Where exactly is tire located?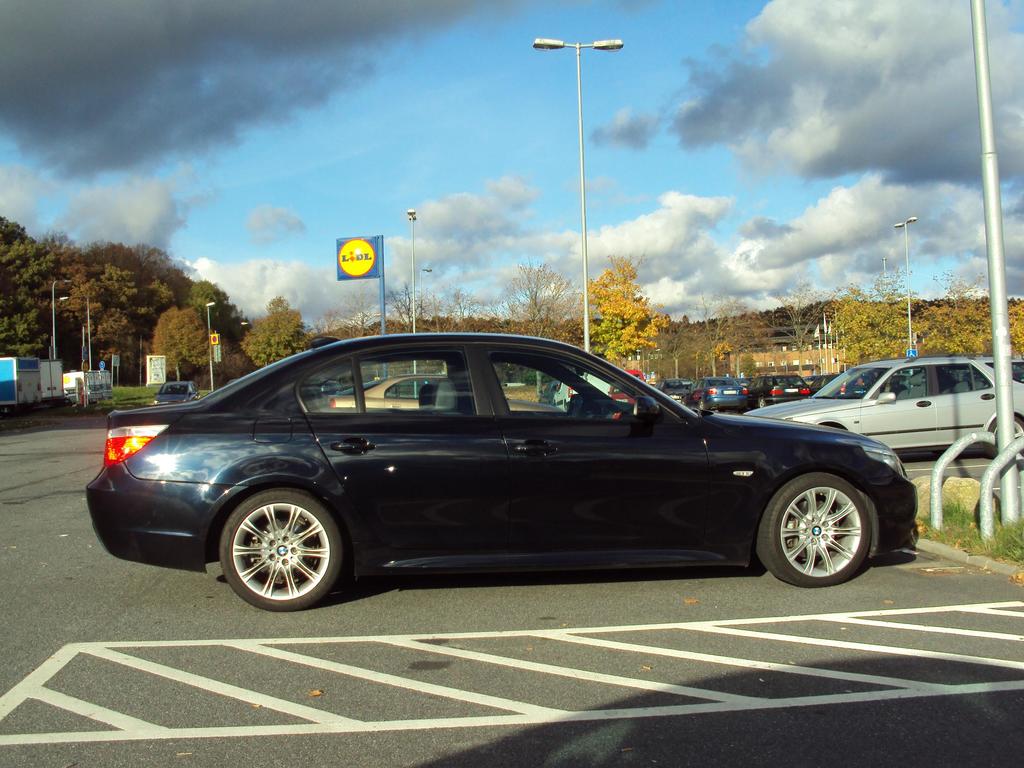
Its bounding box is pyautogui.locateOnScreen(698, 396, 705, 412).
